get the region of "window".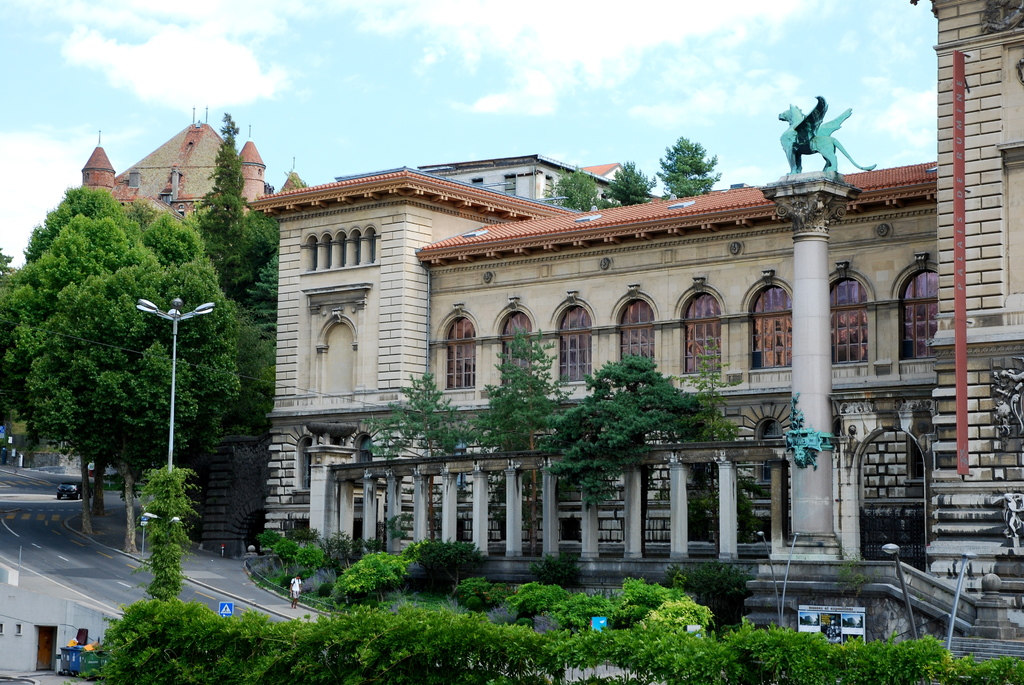
560/306/593/384.
